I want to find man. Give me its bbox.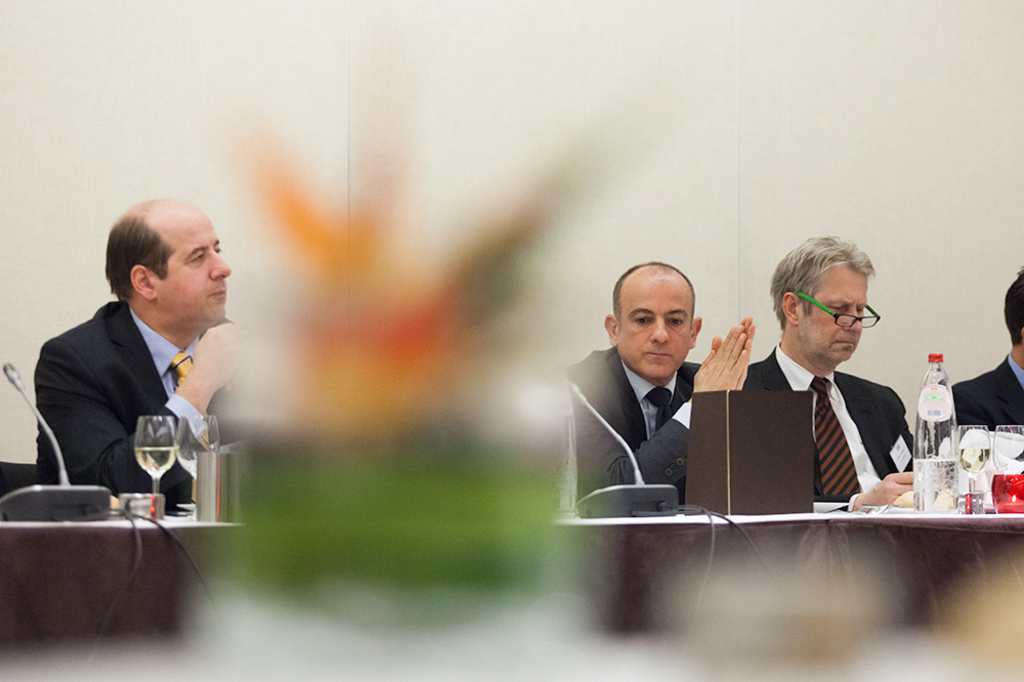
(564,256,758,502).
